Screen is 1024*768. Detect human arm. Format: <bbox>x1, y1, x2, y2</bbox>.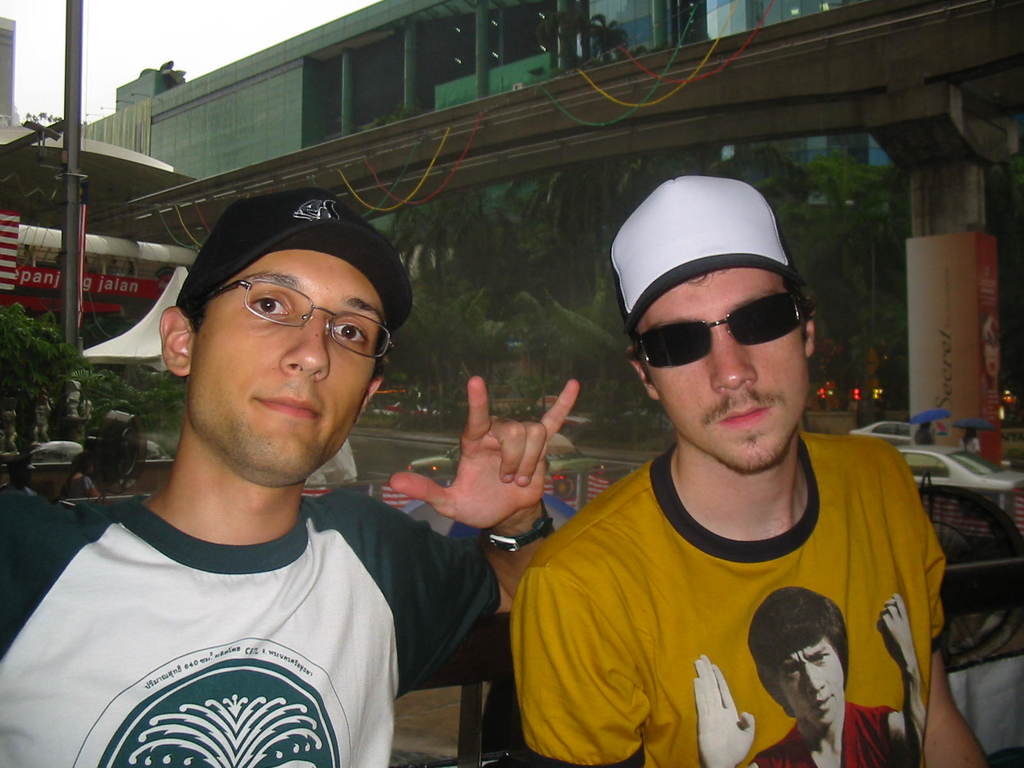
<bbox>387, 376, 602, 620</bbox>.
